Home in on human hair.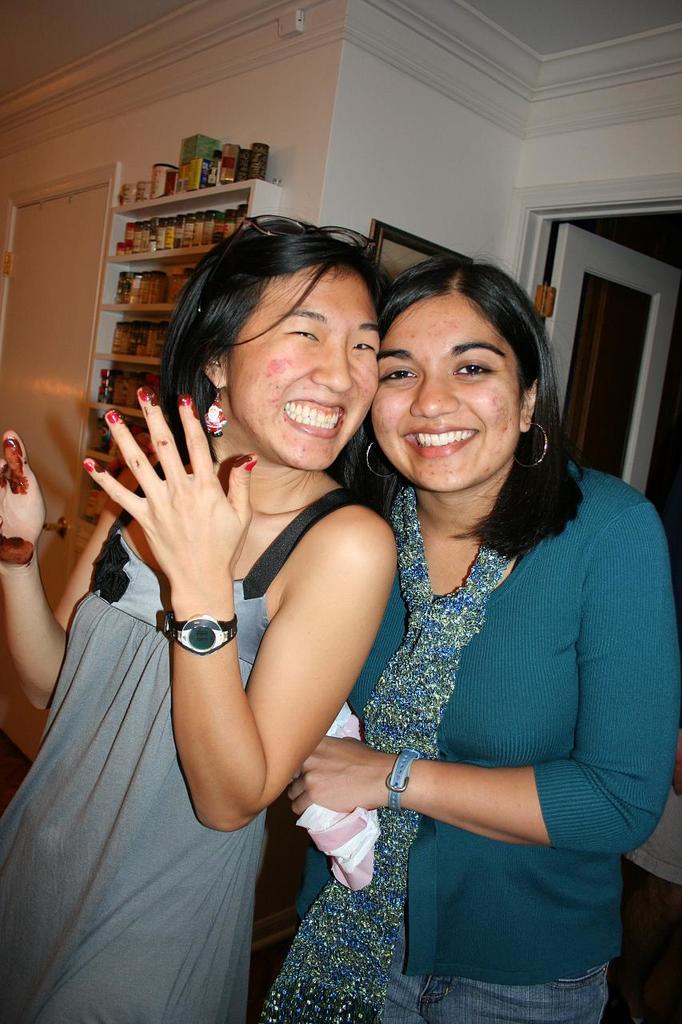
Homed in at [163, 223, 403, 450].
